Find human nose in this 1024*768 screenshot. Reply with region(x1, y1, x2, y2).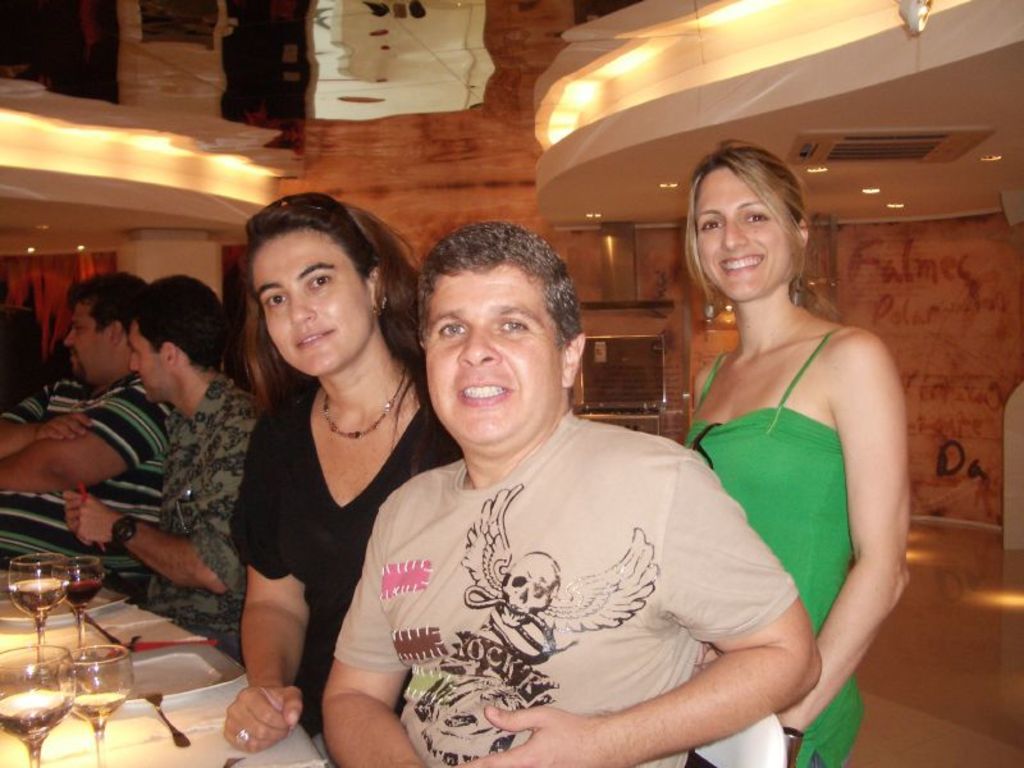
region(718, 220, 750, 253).
